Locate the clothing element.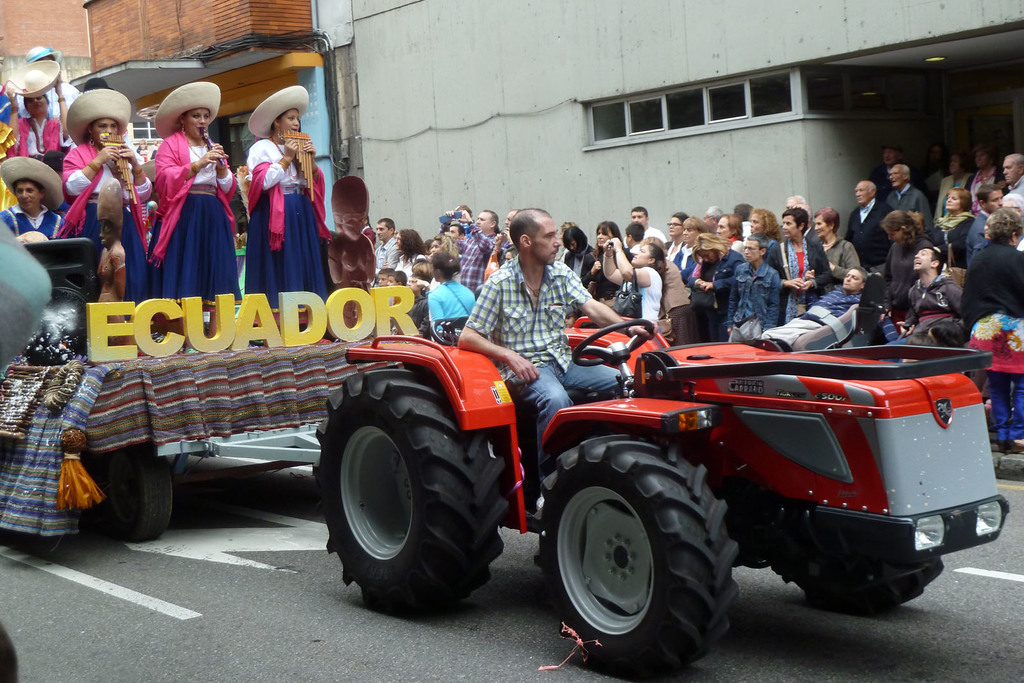
Element bbox: (148, 125, 248, 300).
